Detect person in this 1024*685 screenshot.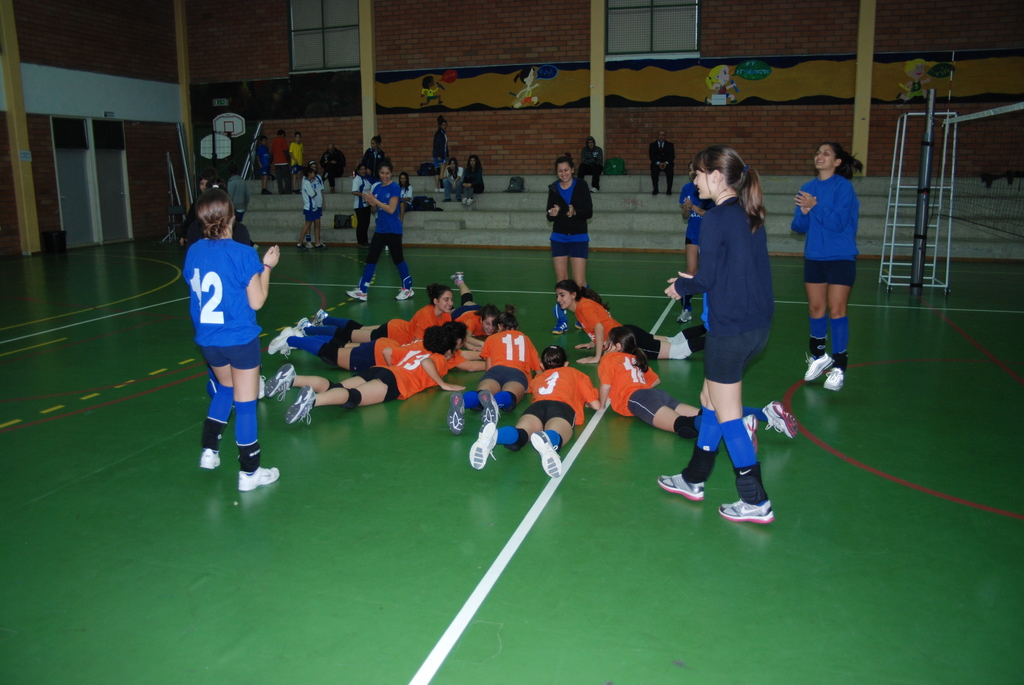
Detection: (540, 155, 602, 337).
